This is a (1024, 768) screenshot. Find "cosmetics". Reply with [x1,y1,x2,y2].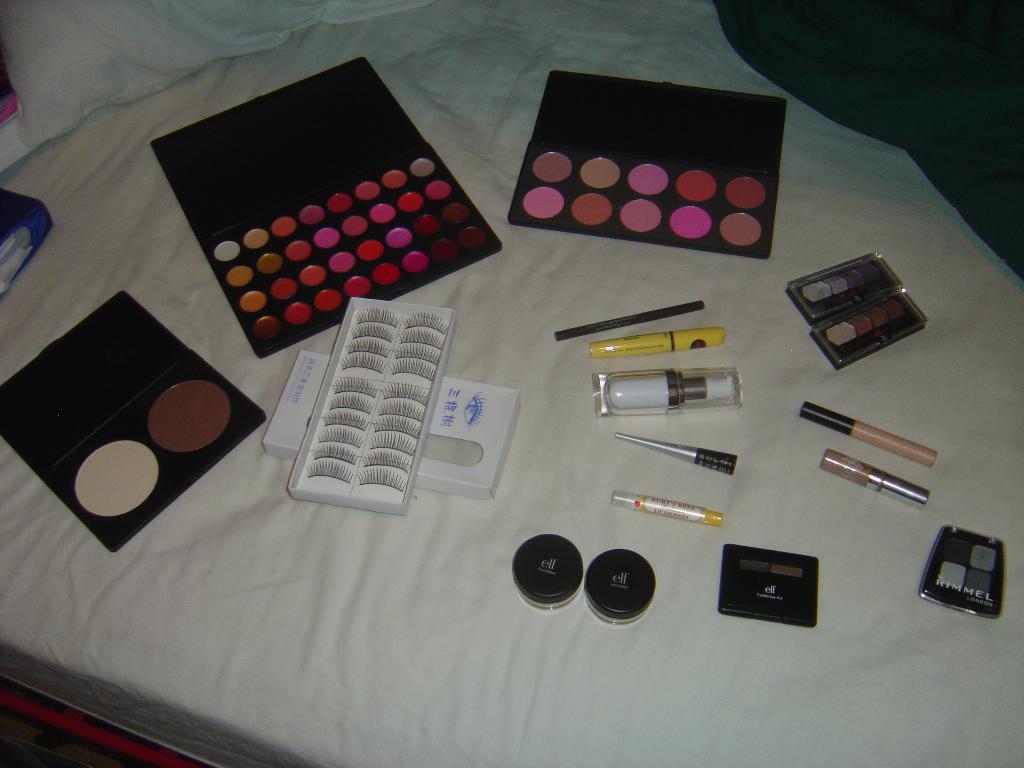
[454,226,488,250].
